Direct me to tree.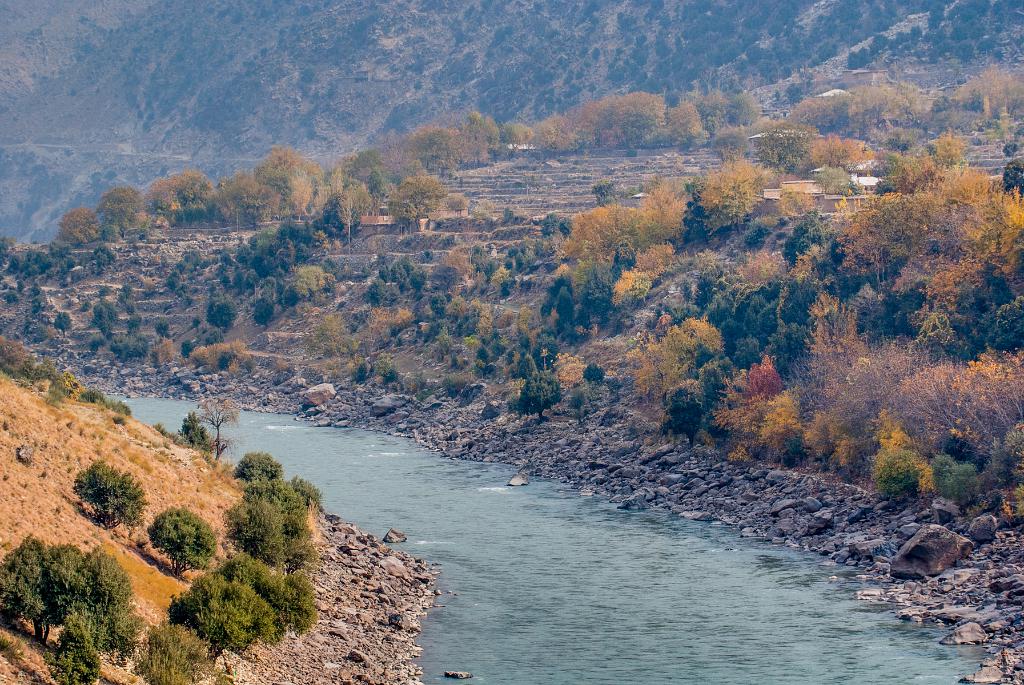
Direction: crop(200, 398, 241, 463).
